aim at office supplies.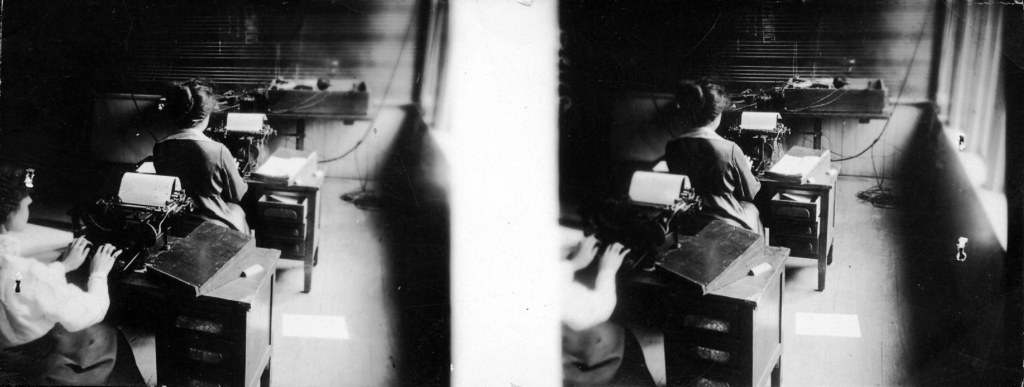
Aimed at (725, 101, 776, 179).
